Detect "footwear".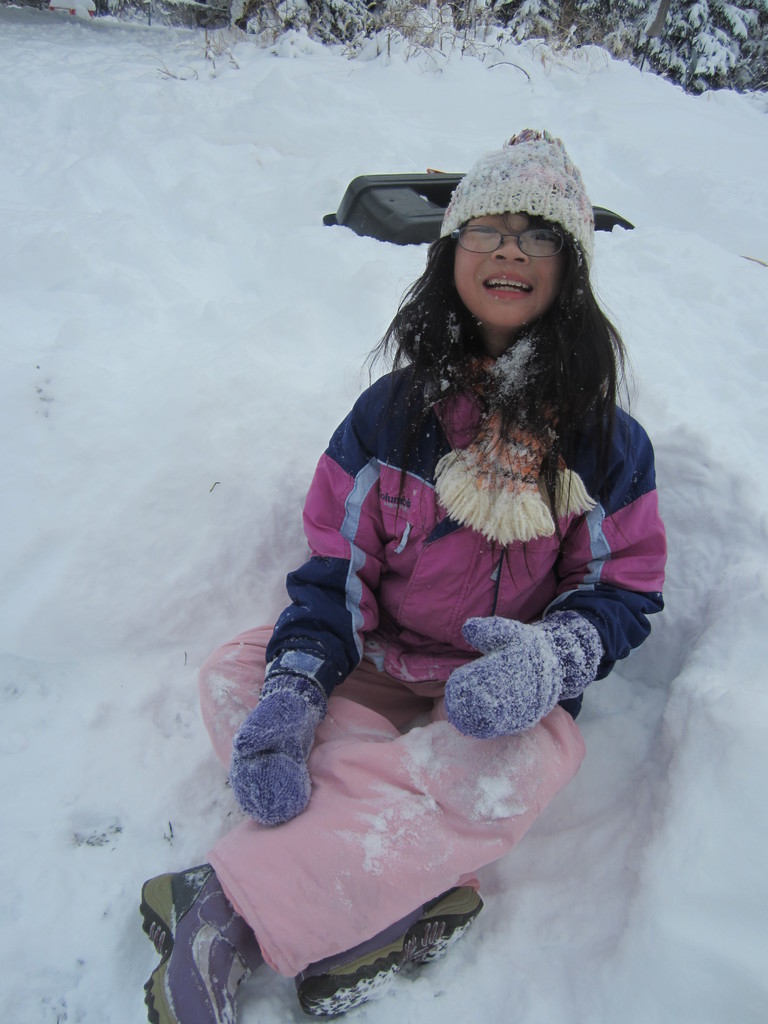
Detected at {"x1": 289, "y1": 881, "x2": 484, "y2": 1023}.
